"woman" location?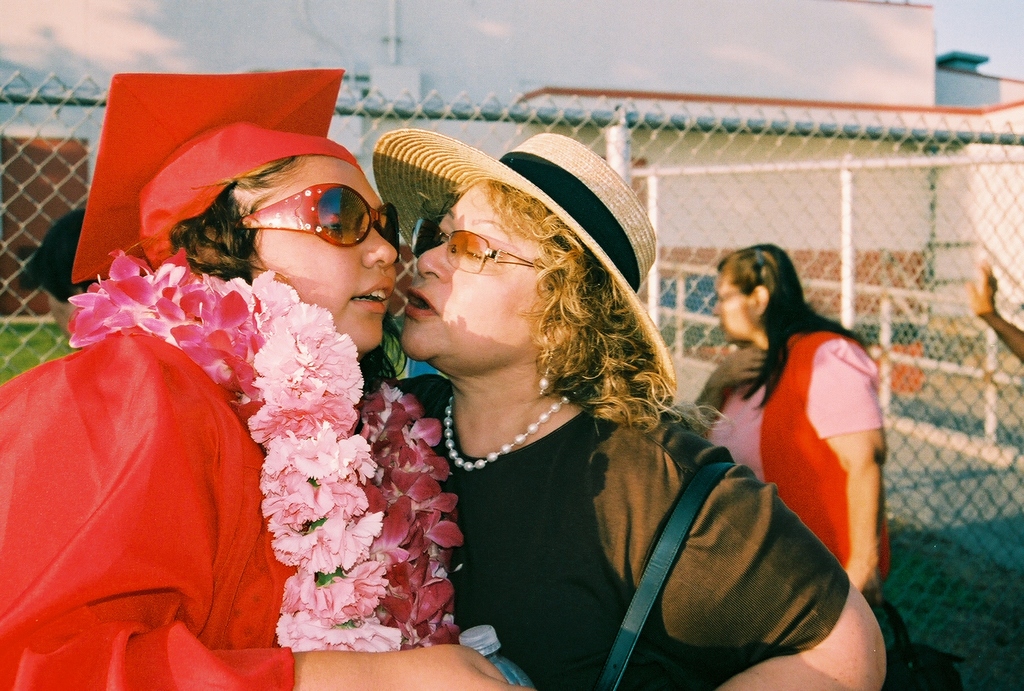
box(0, 155, 513, 690)
